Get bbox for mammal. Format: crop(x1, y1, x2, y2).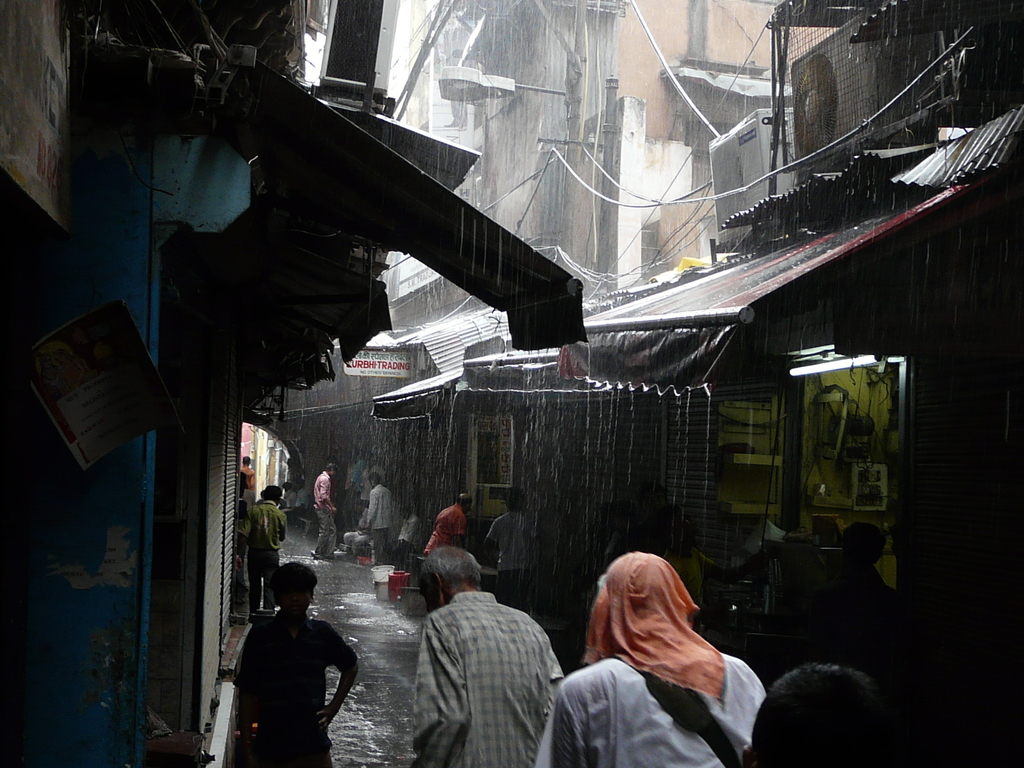
crop(533, 555, 766, 767).
